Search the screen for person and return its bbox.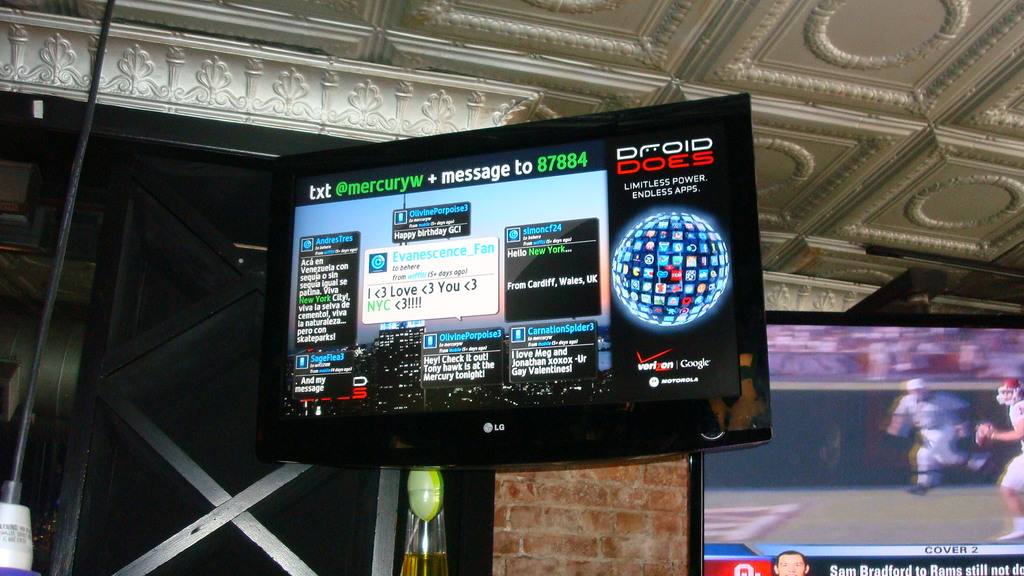
Found: region(978, 375, 1023, 541).
